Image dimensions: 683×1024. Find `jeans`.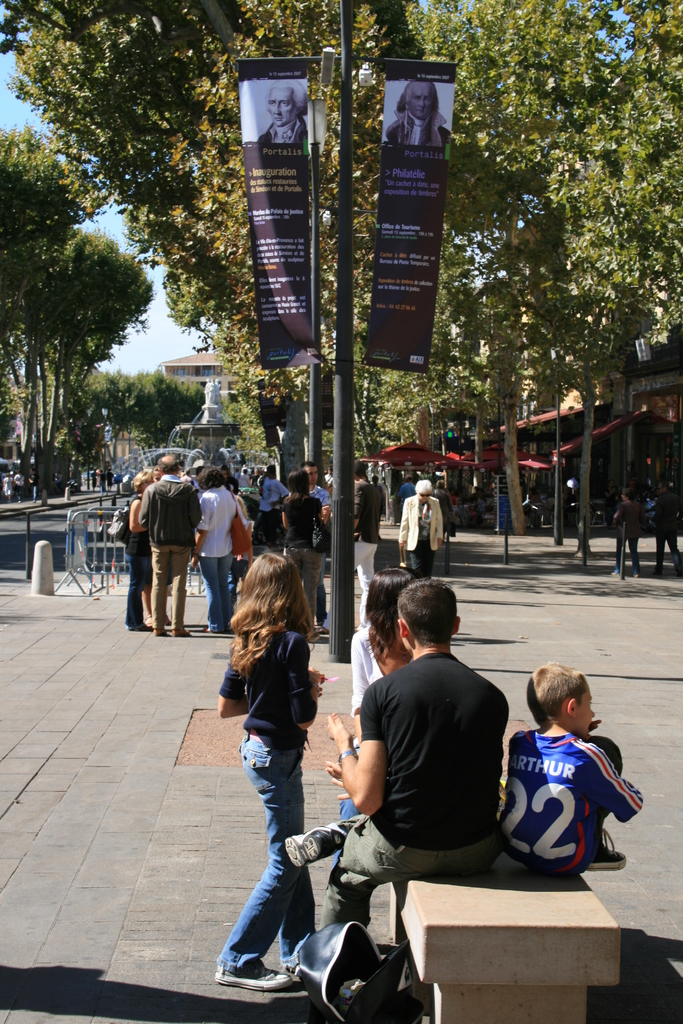
{"left": 122, "top": 552, "right": 144, "bottom": 624}.
